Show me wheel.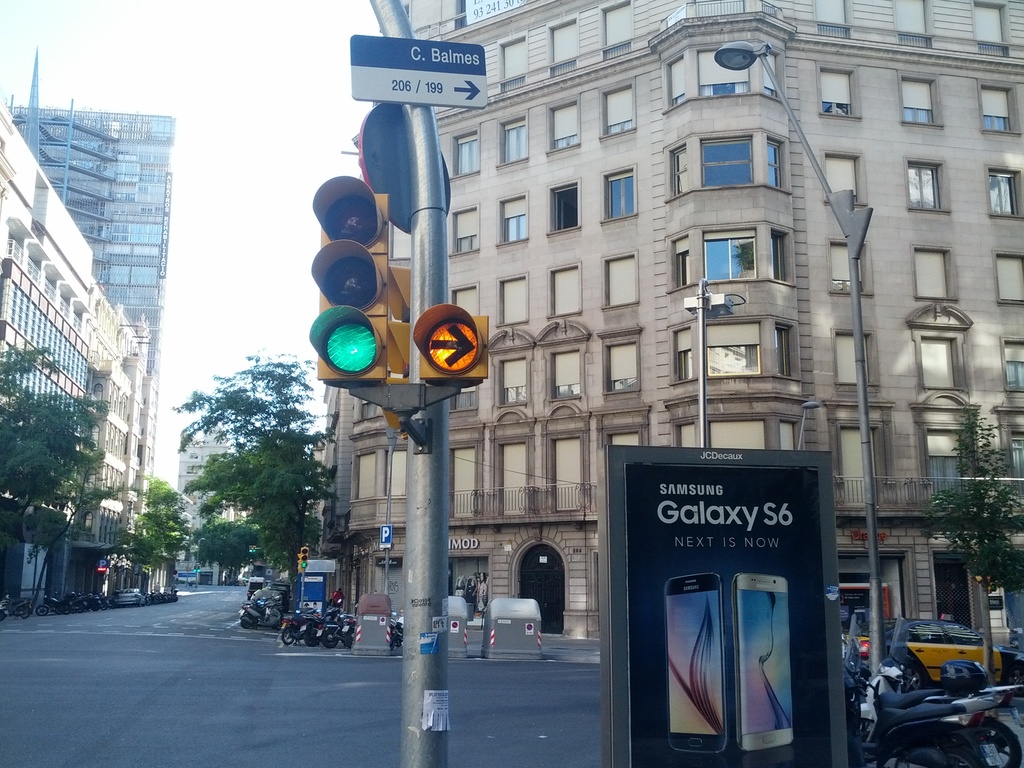
wheel is here: (386, 628, 402, 653).
